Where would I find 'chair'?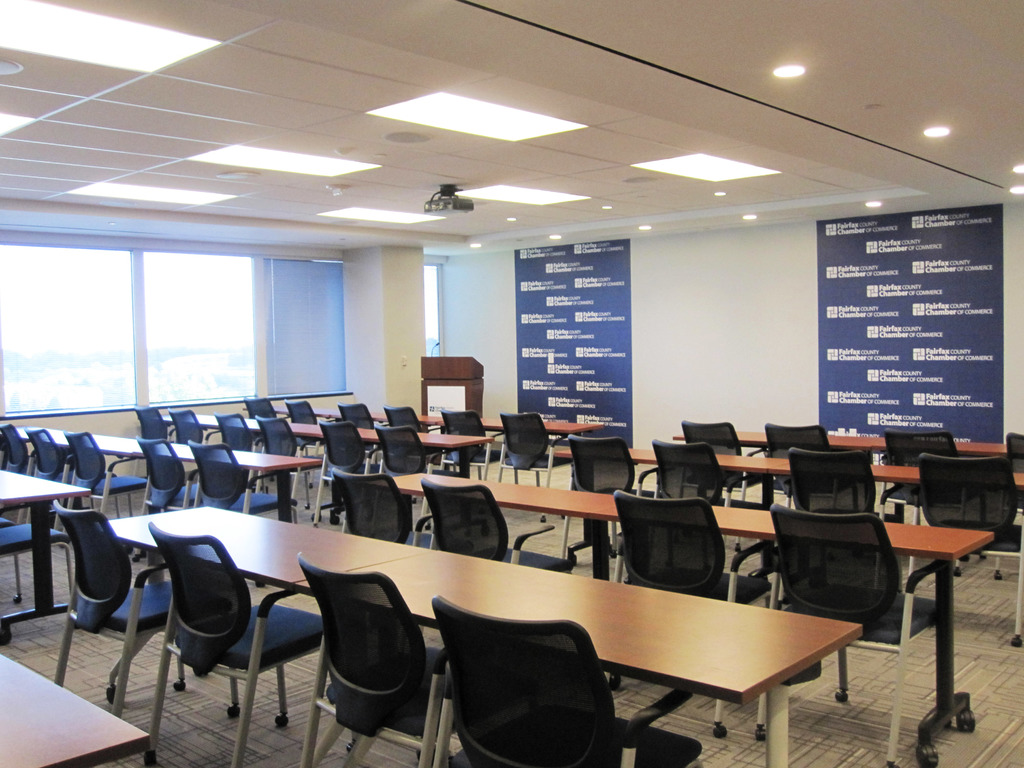
At left=143, top=436, right=195, bottom=516.
